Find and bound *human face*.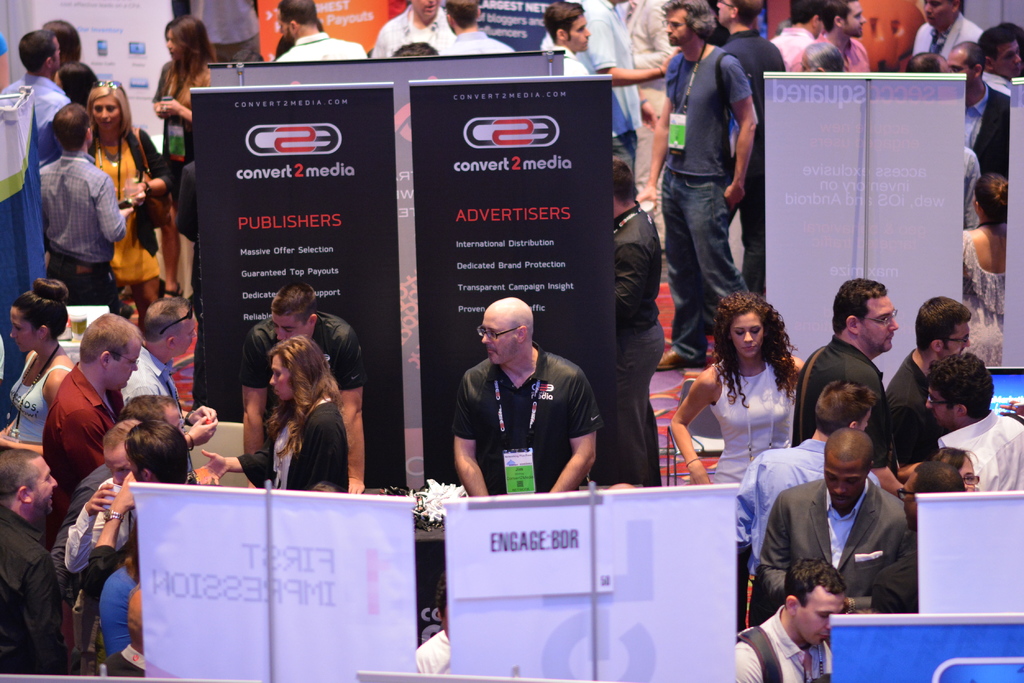
Bound: box=[90, 95, 118, 135].
